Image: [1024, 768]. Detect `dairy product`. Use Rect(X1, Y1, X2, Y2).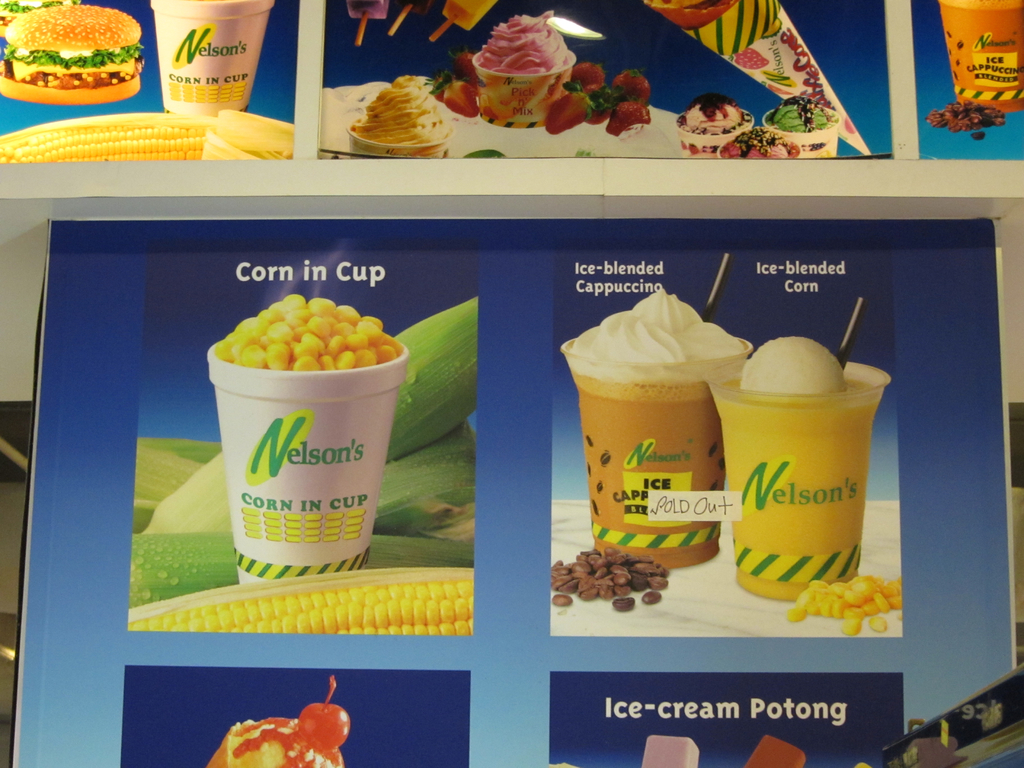
Rect(473, 20, 564, 111).
